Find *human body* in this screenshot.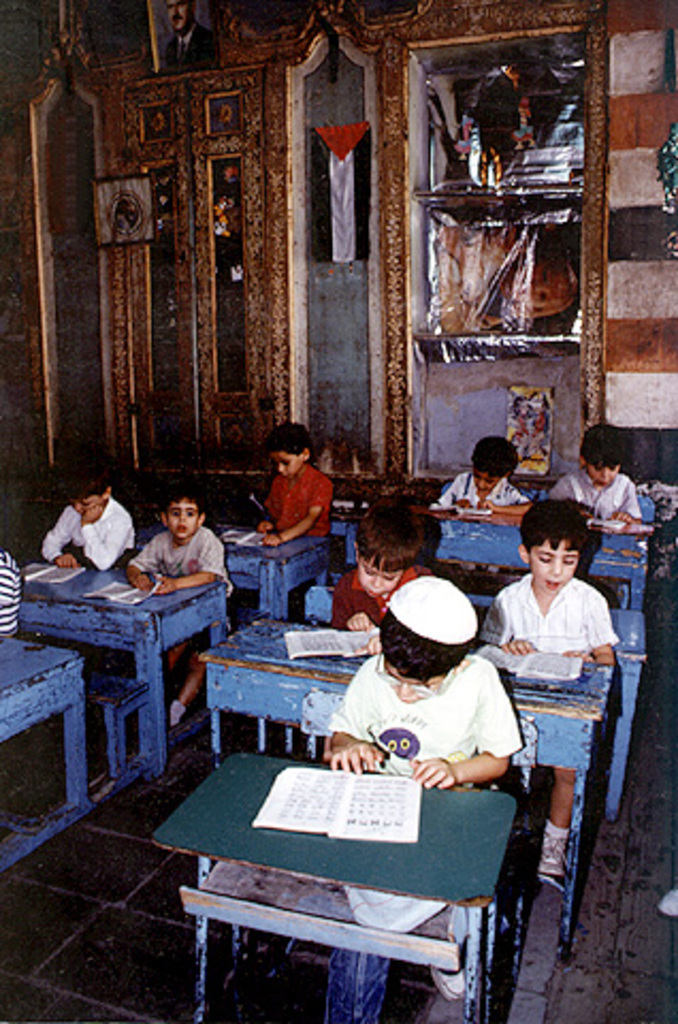
The bounding box for *human body* is (x1=554, y1=427, x2=635, y2=523).
